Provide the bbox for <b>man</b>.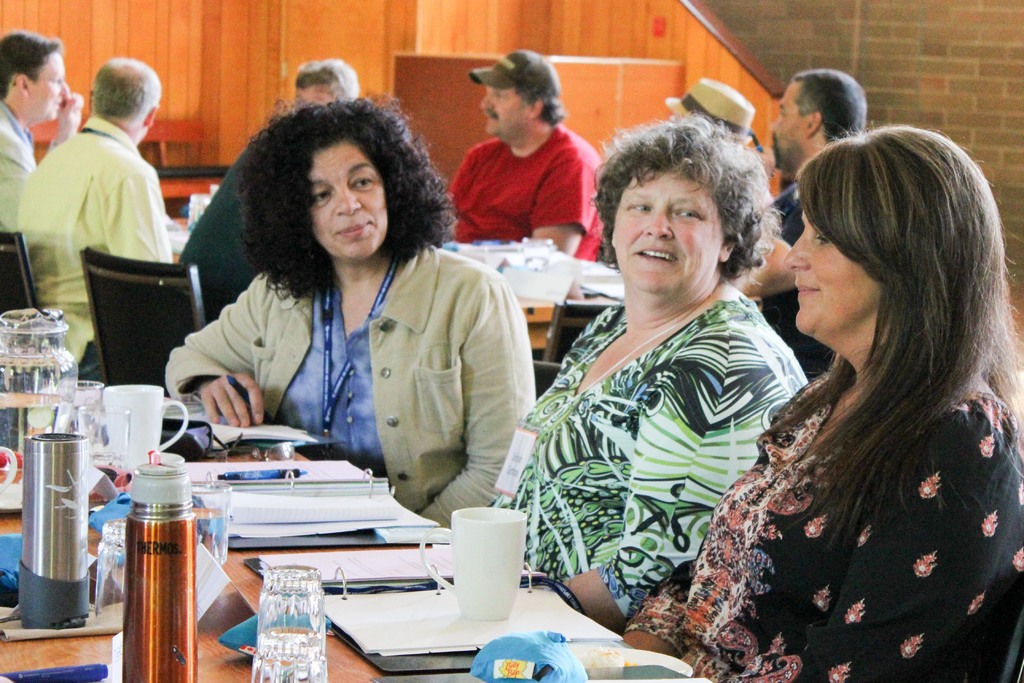
region(445, 44, 614, 268).
